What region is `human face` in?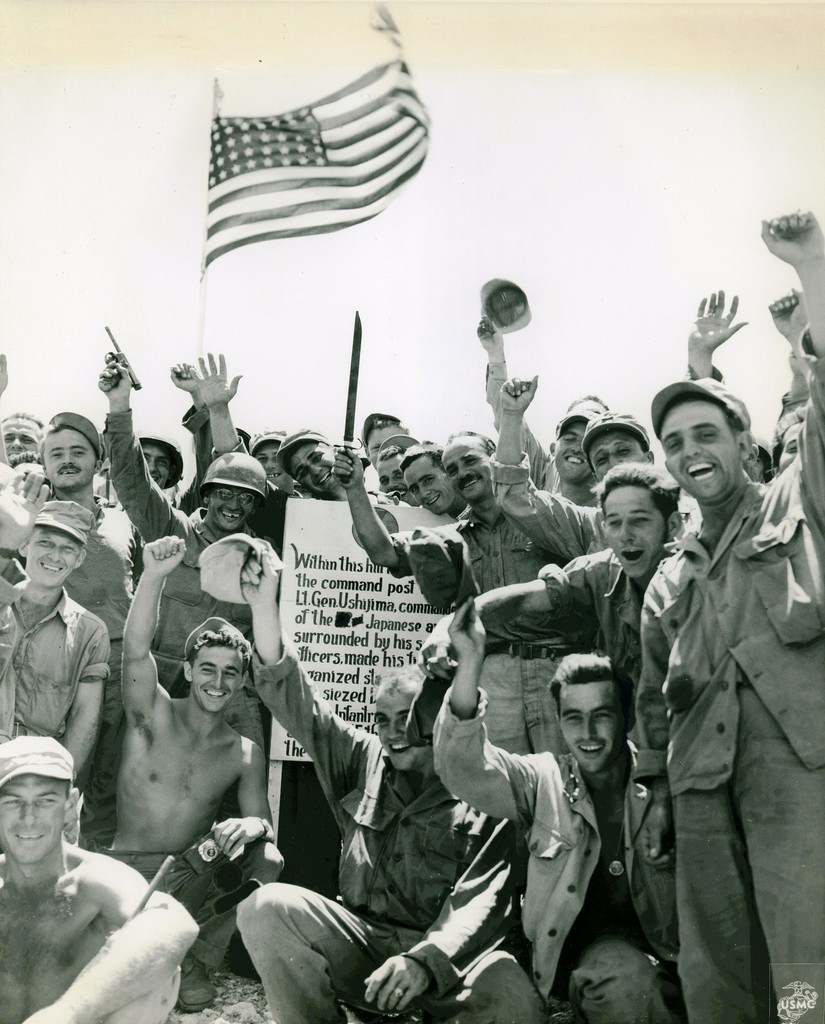
(x1=144, y1=445, x2=170, y2=484).
